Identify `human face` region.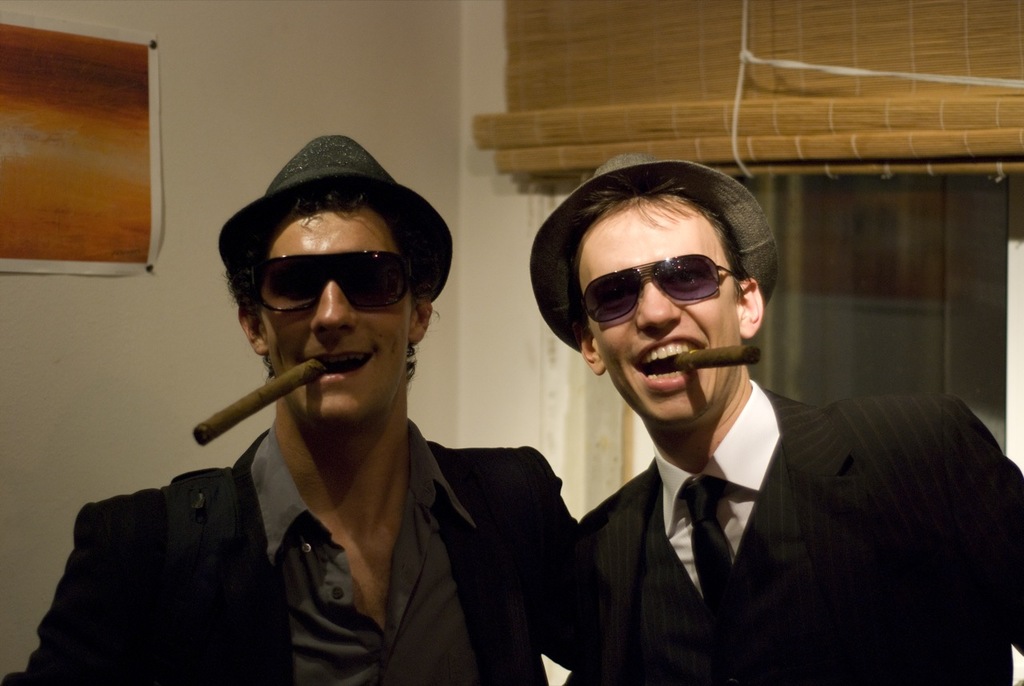
Region: left=247, top=211, right=409, bottom=423.
